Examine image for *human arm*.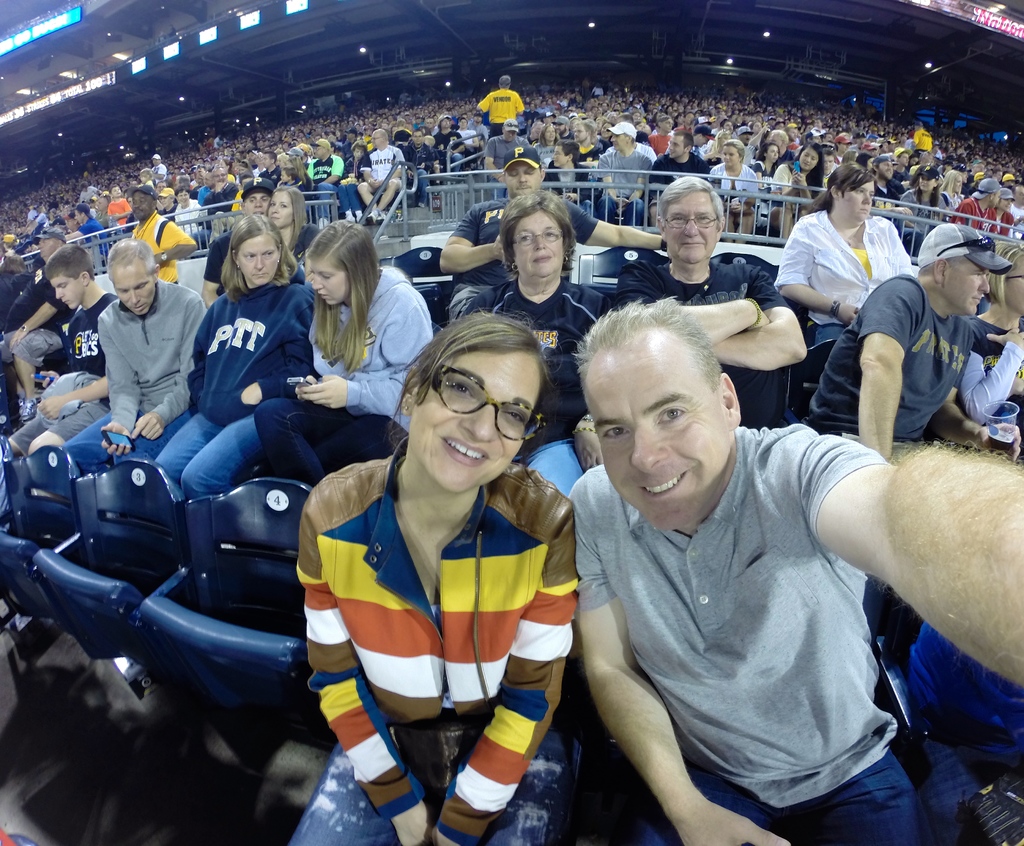
Examination result: <box>93,294,140,462</box>.
